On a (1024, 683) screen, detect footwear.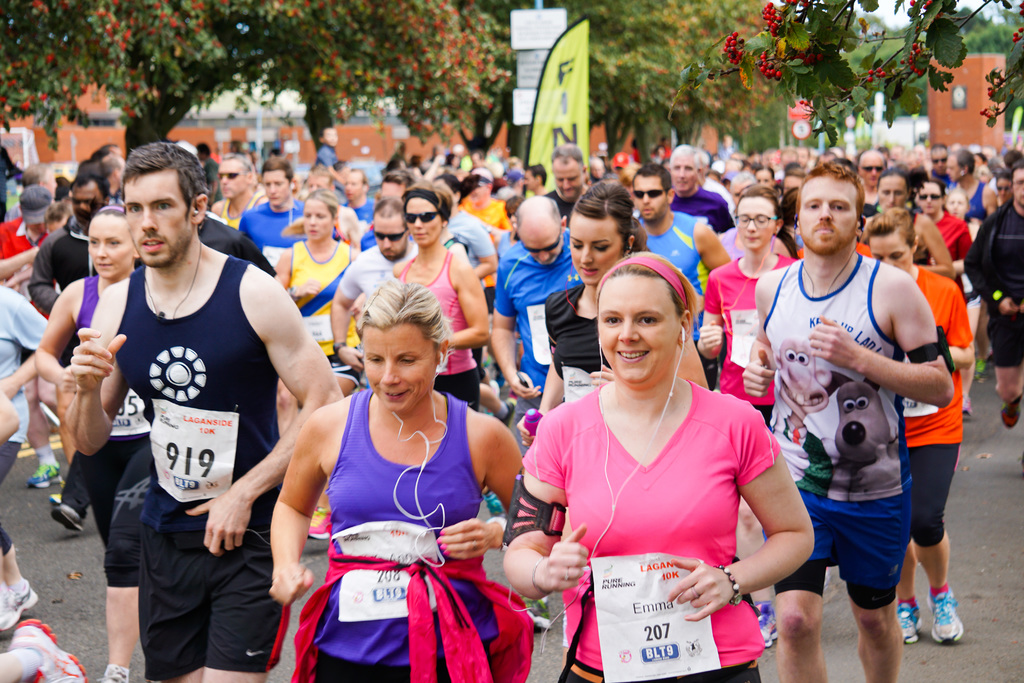
[49, 491, 61, 504].
